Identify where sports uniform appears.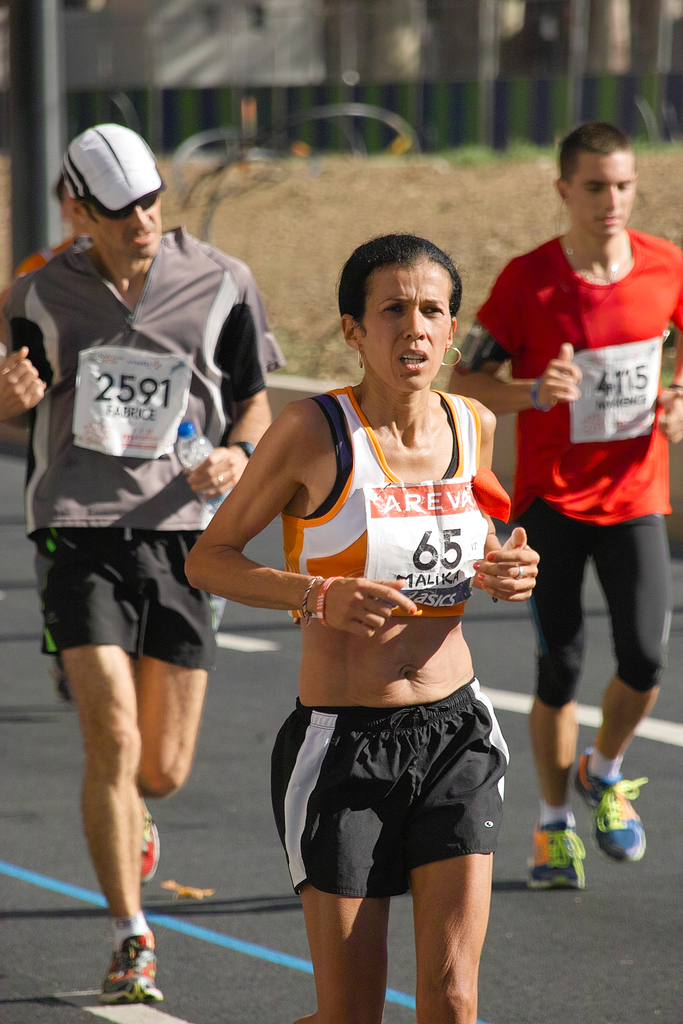
Appears at 270/375/506/906.
